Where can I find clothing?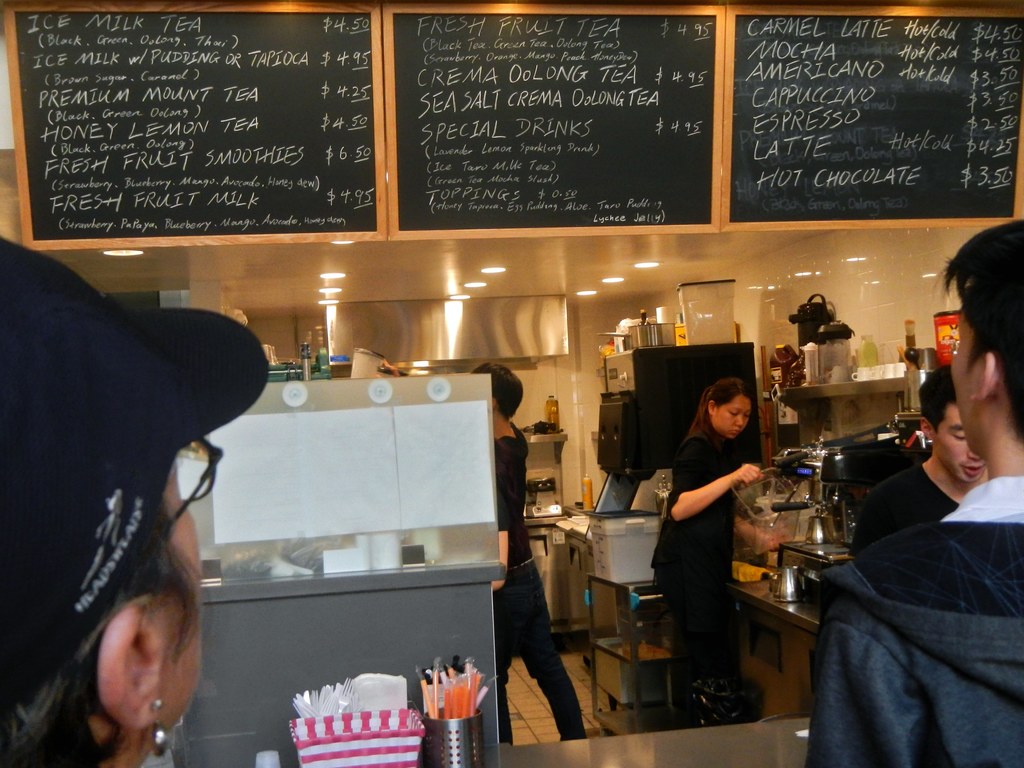
You can find it at [499,420,588,746].
